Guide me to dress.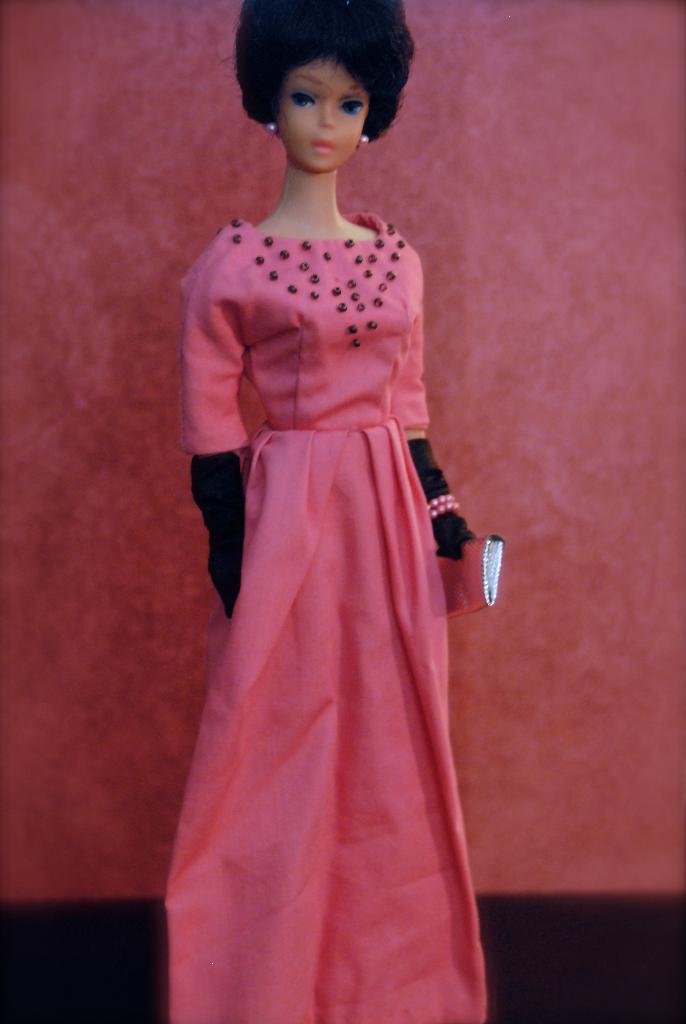
Guidance: <box>161,207,482,1023</box>.
